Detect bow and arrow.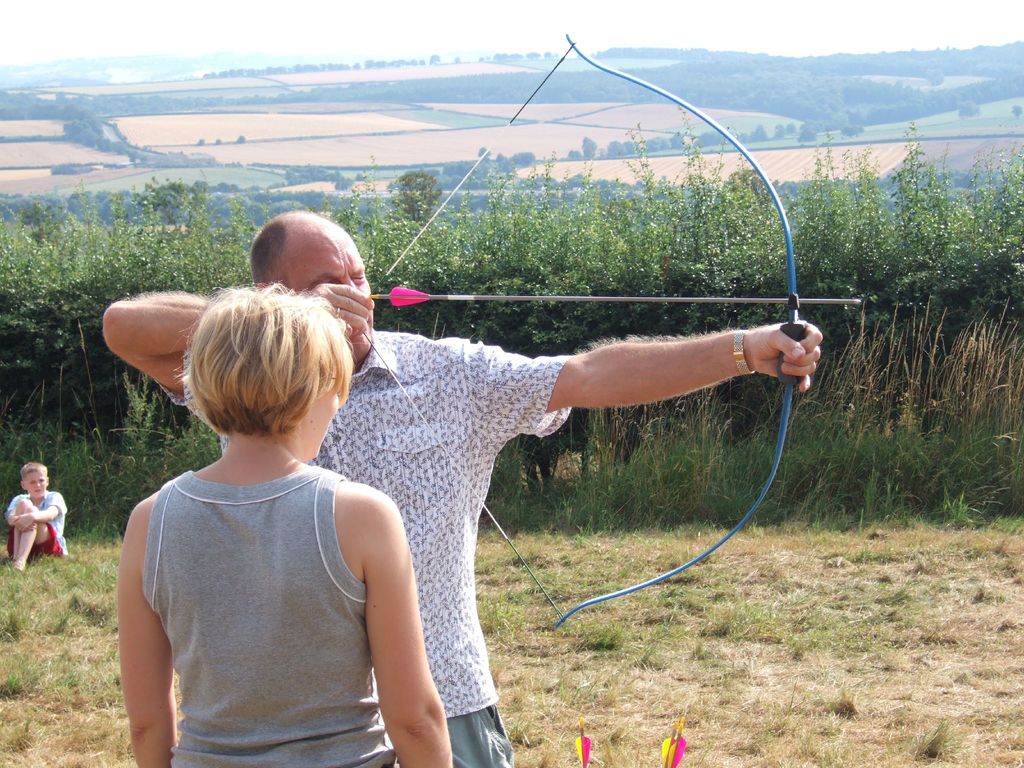
Detected at 666/721/684/767.
